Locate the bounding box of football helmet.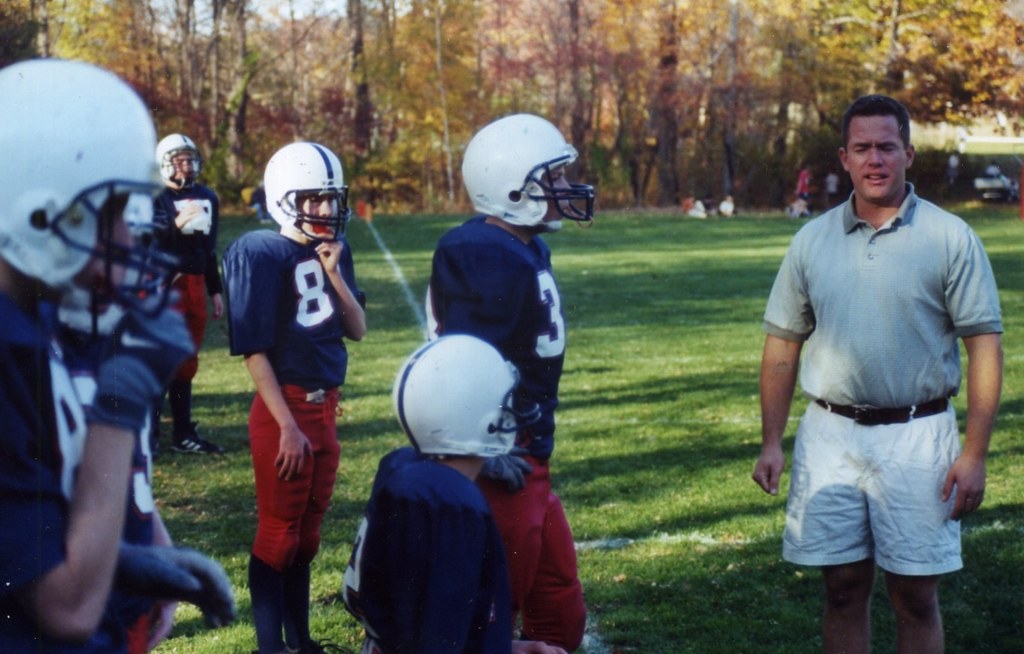
Bounding box: rect(390, 334, 524, 459).
